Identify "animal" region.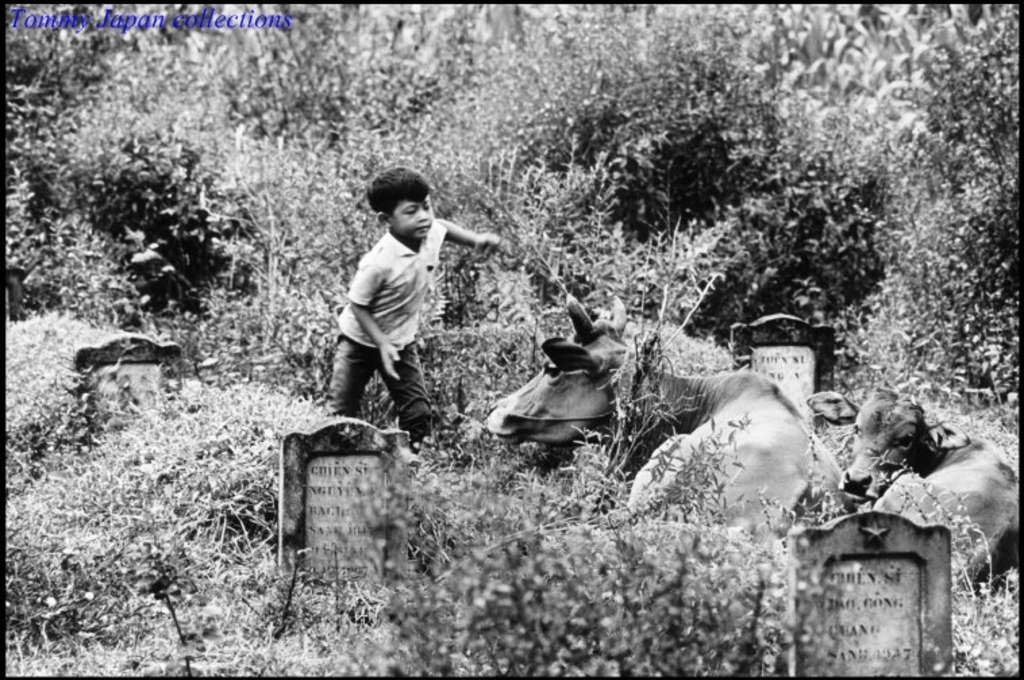
Region: [484,292,846,543].
